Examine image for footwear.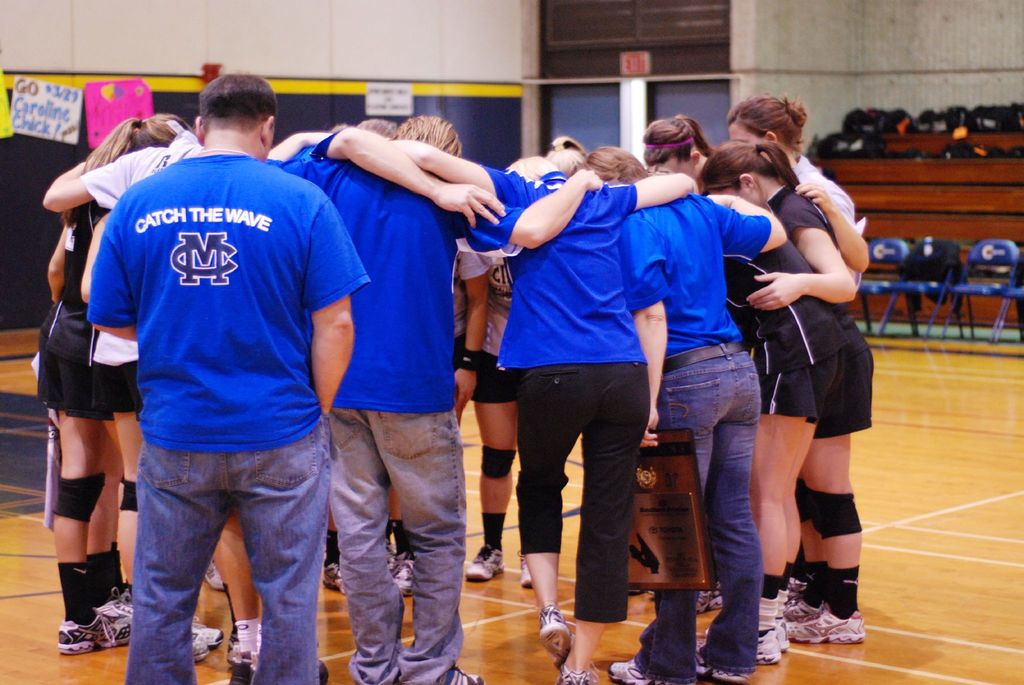
Examination result: <bbox>513, 552, 539, 588</bbox>.
